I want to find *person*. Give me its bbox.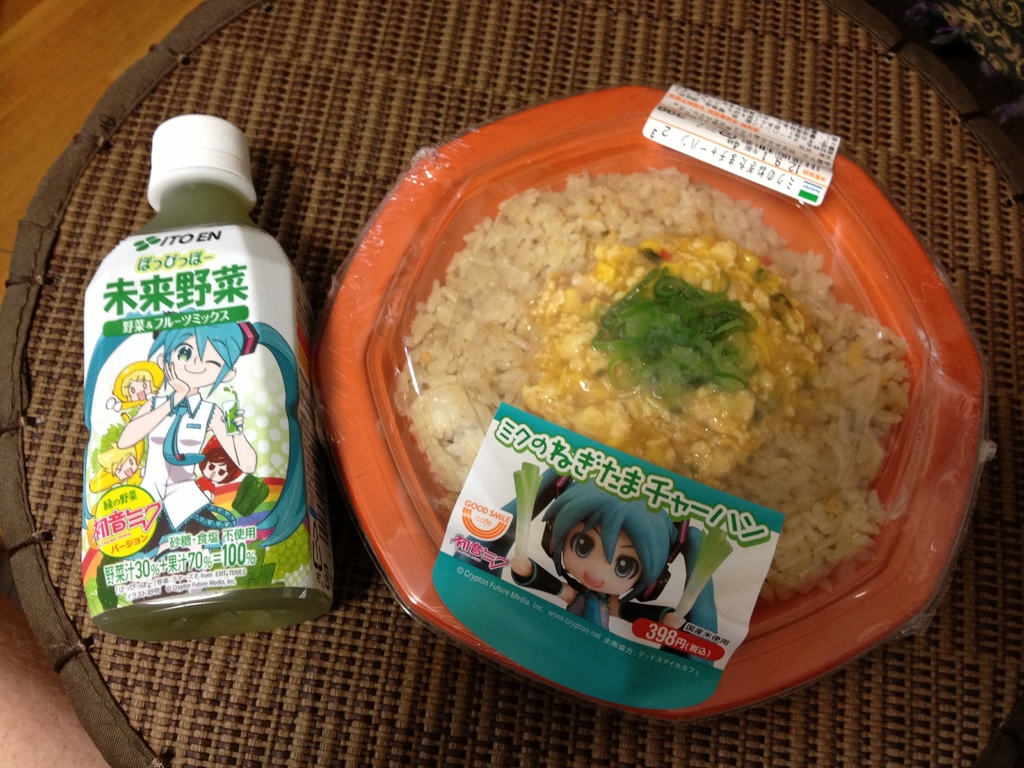
<bbox>518, 453, 717, 639</bbox>.
